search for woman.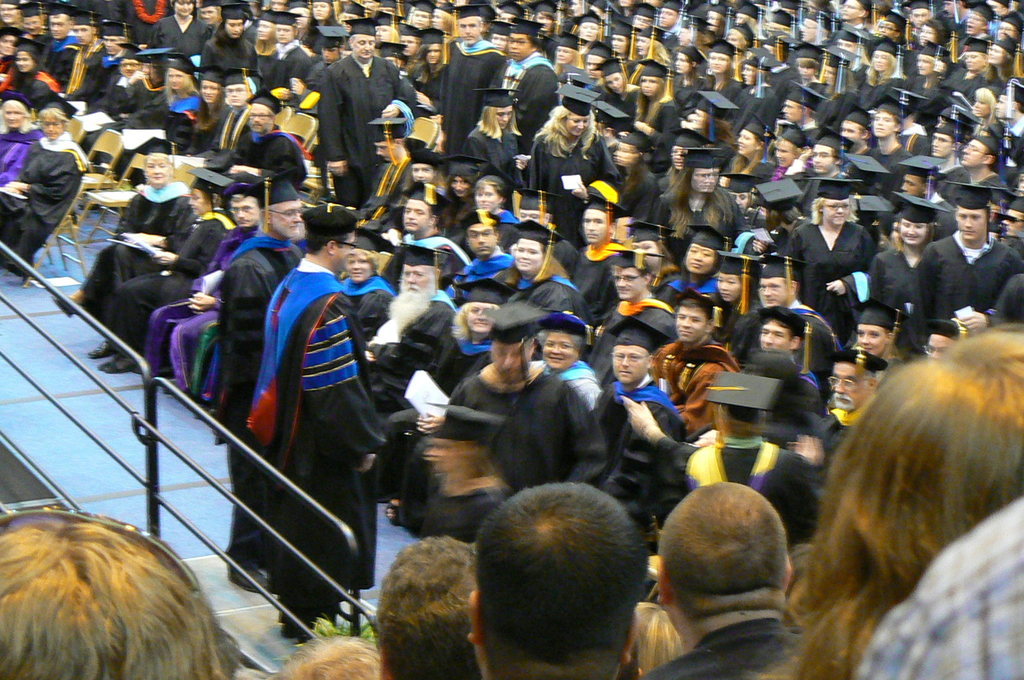
Found at [left=0, top=25, right=26, bottom=87].
